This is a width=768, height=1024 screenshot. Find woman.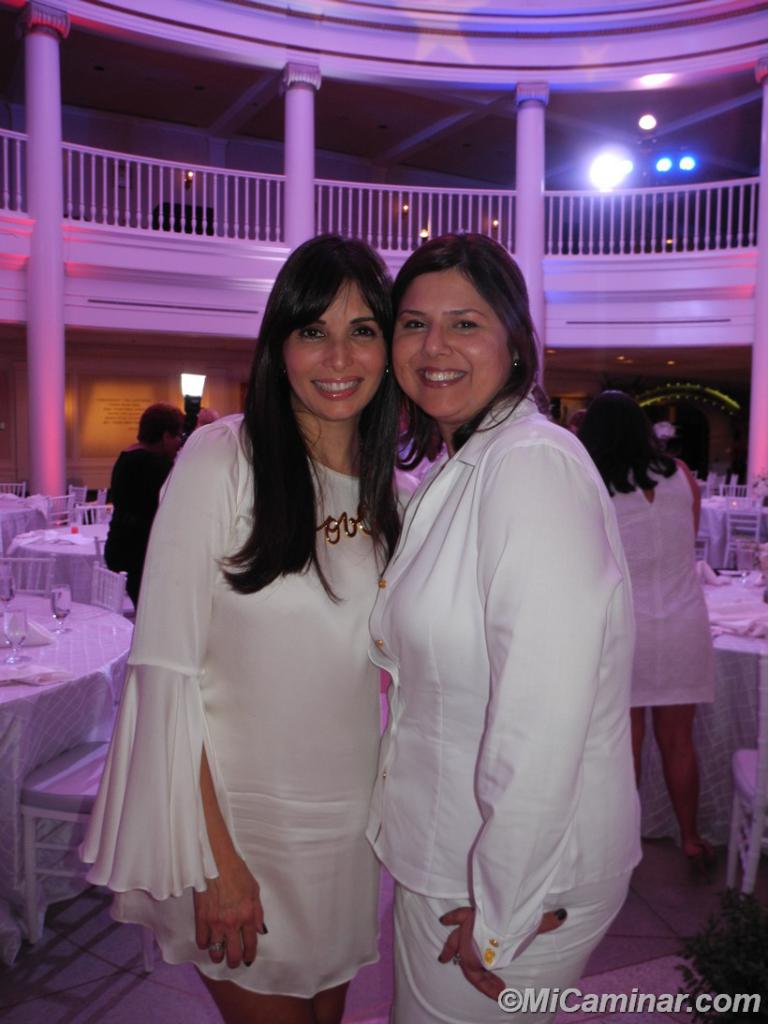
Bounding box: 100,256,422,1007.
